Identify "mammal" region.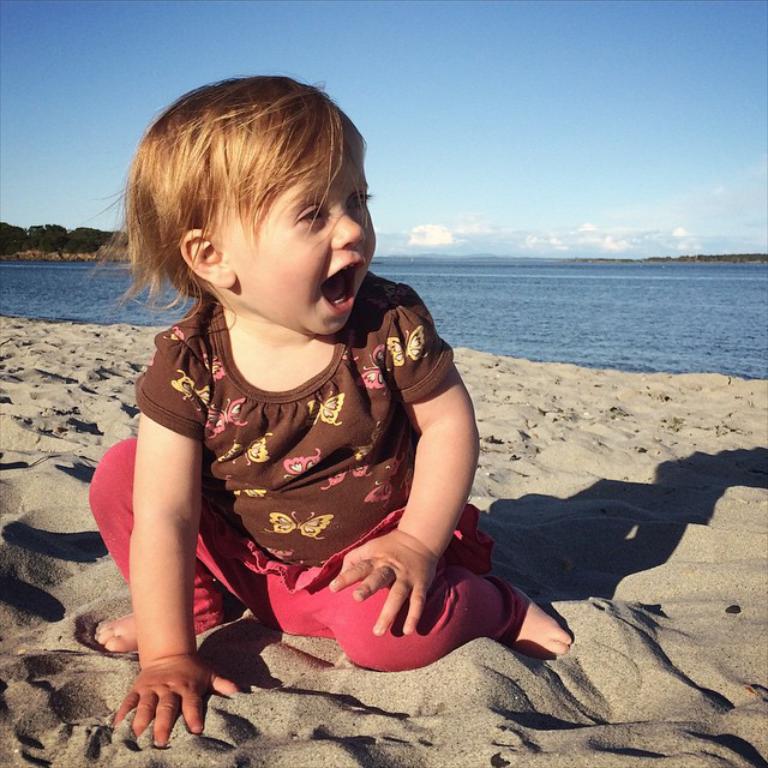
Region: Rect(89, 70, 575, 749).
